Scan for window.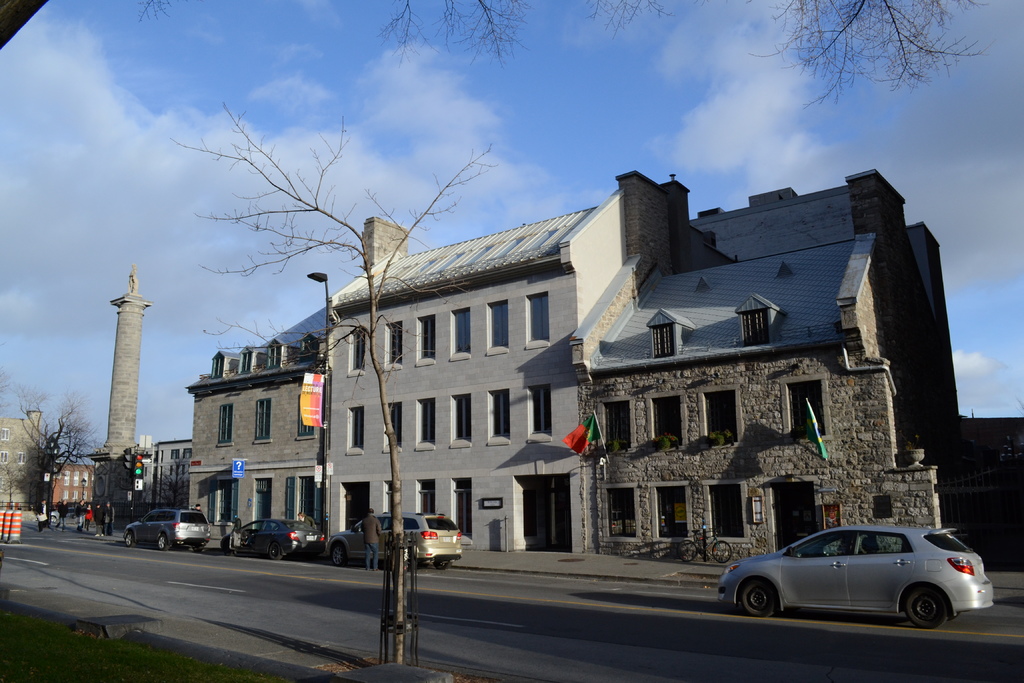
Scan result: x1=412, y1=310, x2=436, y2=366.
